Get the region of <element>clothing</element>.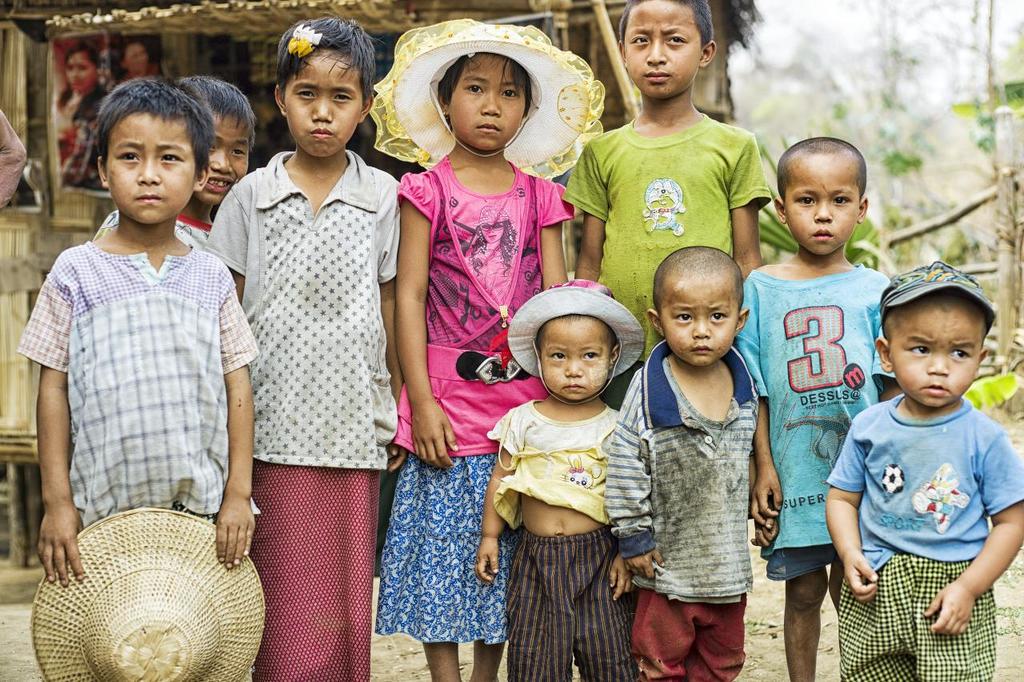
<box>823,391,1023,566</box>.
